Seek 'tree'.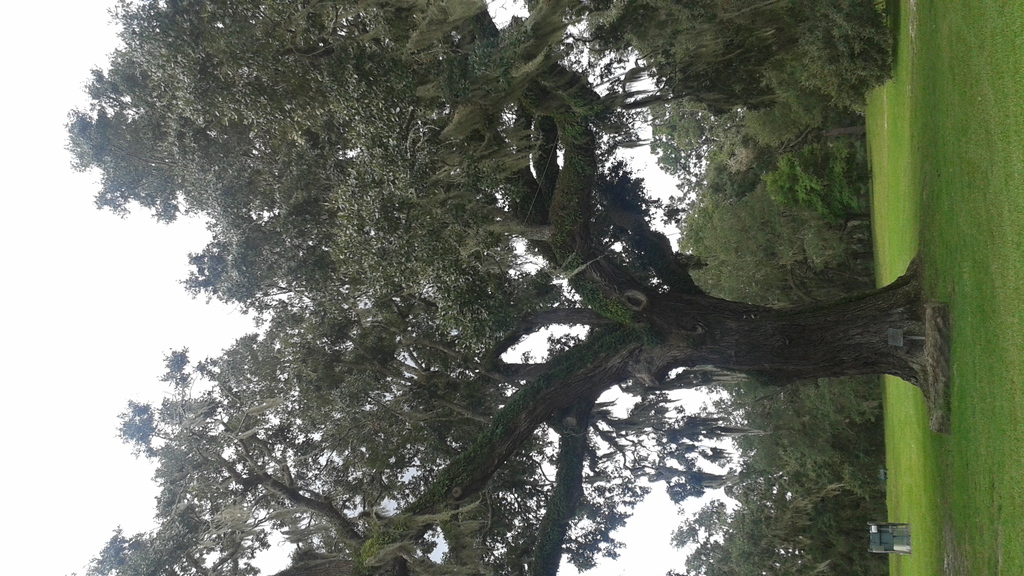
[left=678, top=354, right=897, bottom=508].
